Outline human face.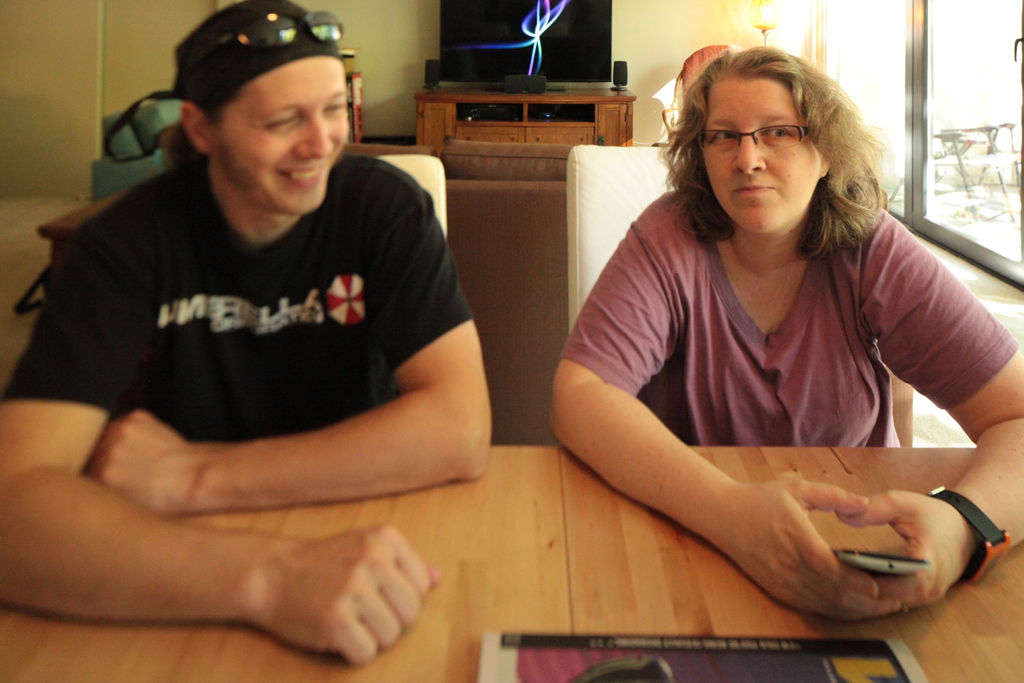
Outline: 701,78,822,231.
